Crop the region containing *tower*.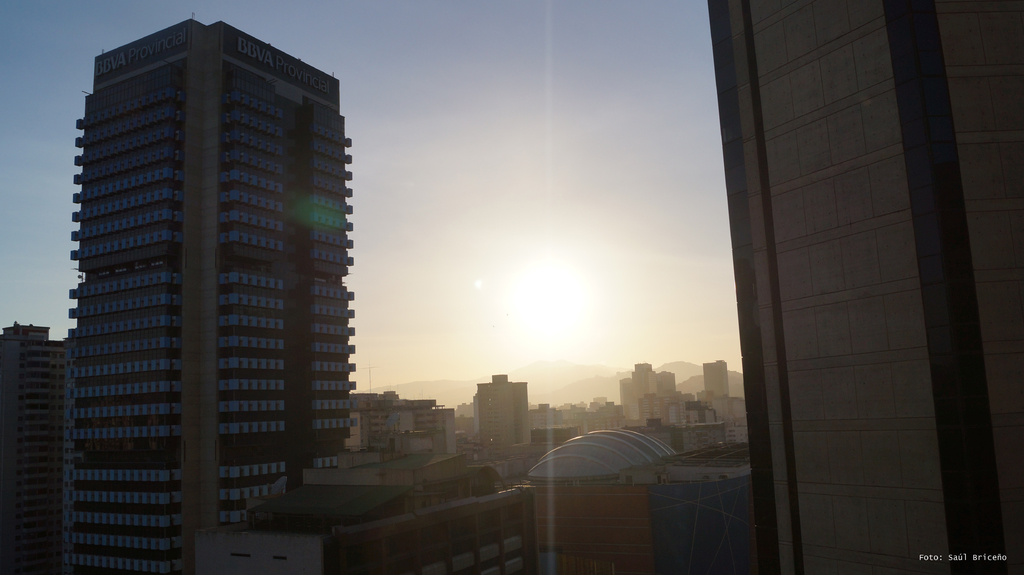
Crop region: <box>706,0,1020,574</box>.
